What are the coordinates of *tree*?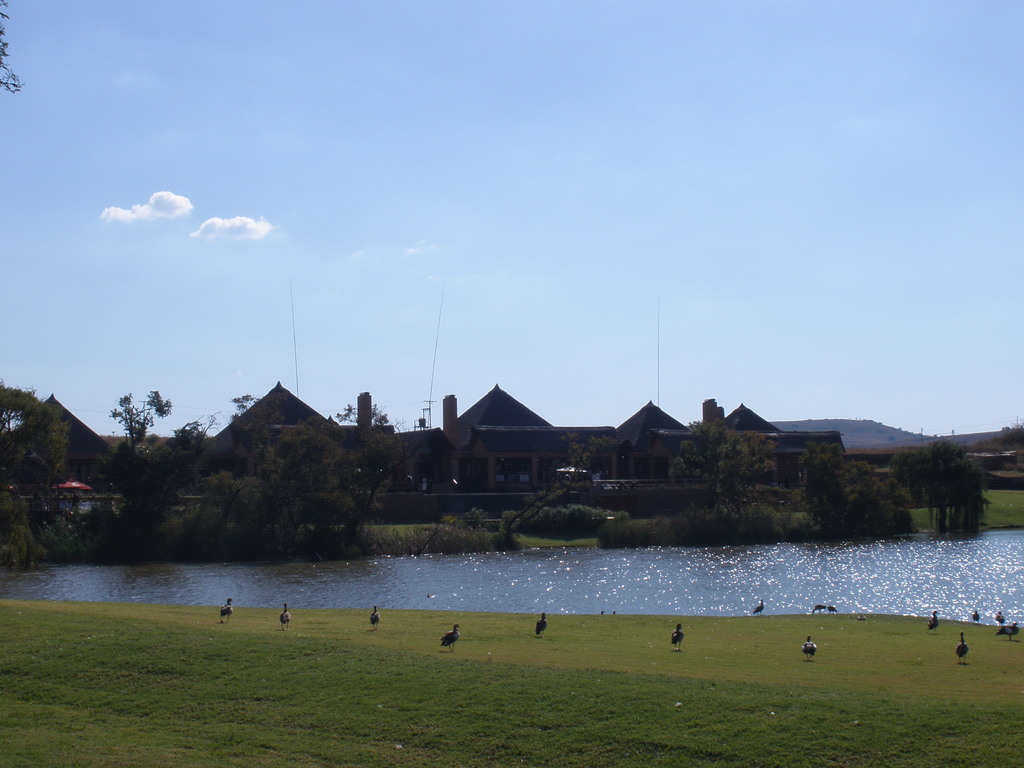
<box>0,388,67,568</box>.
